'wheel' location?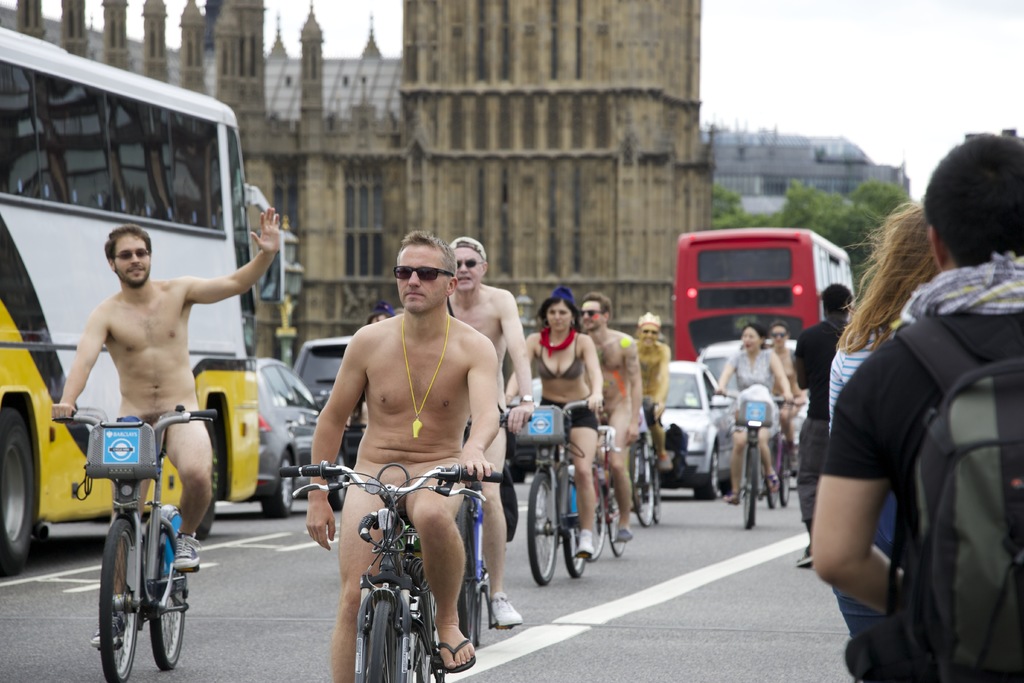
pyautogui.locateOnScreen(781, 441, 788, 504)
